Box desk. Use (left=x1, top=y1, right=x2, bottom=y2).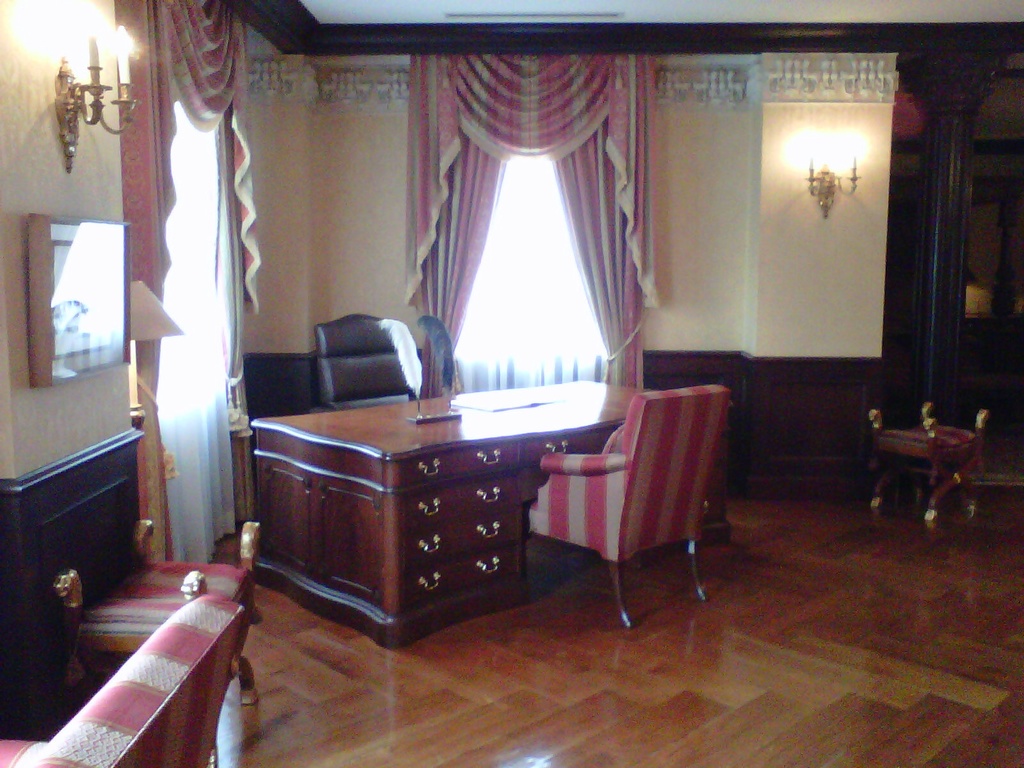
(left=214, top=355, right=589, bottom=649).
